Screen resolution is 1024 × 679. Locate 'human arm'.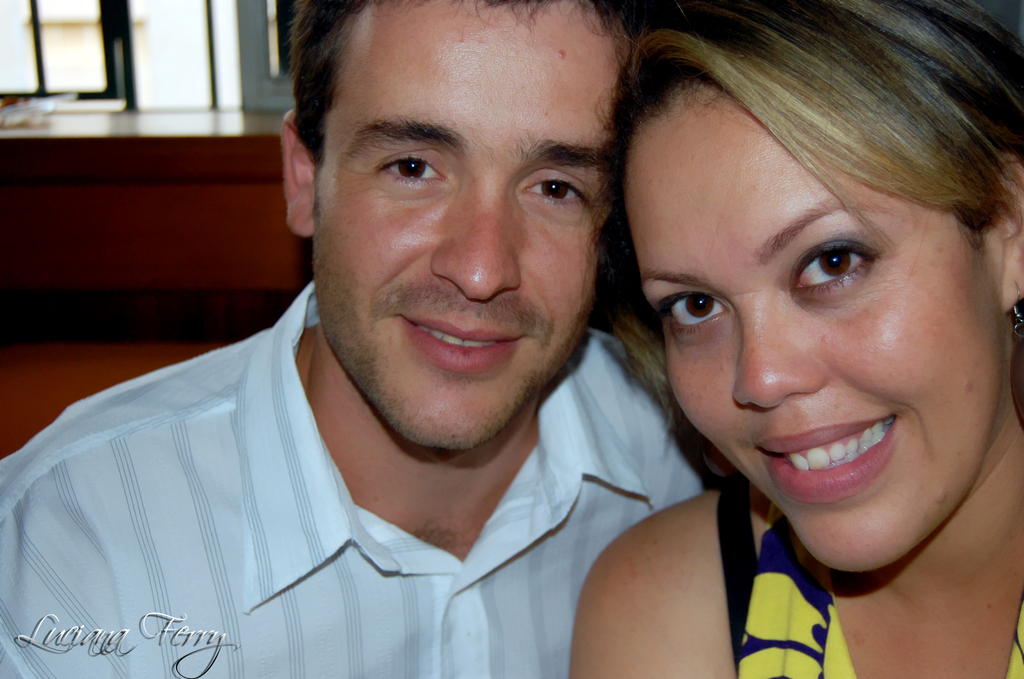
[left=570, top=491, right=740, bottom=678].
